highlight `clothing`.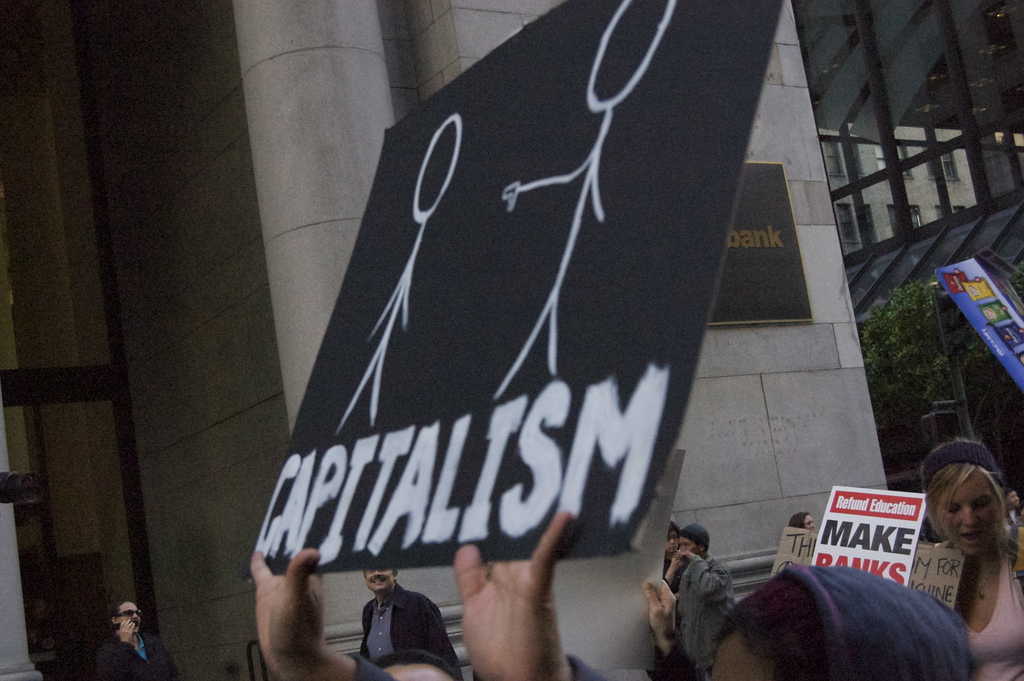
Highlighted region: bbox(358, 589, 454, 664).
